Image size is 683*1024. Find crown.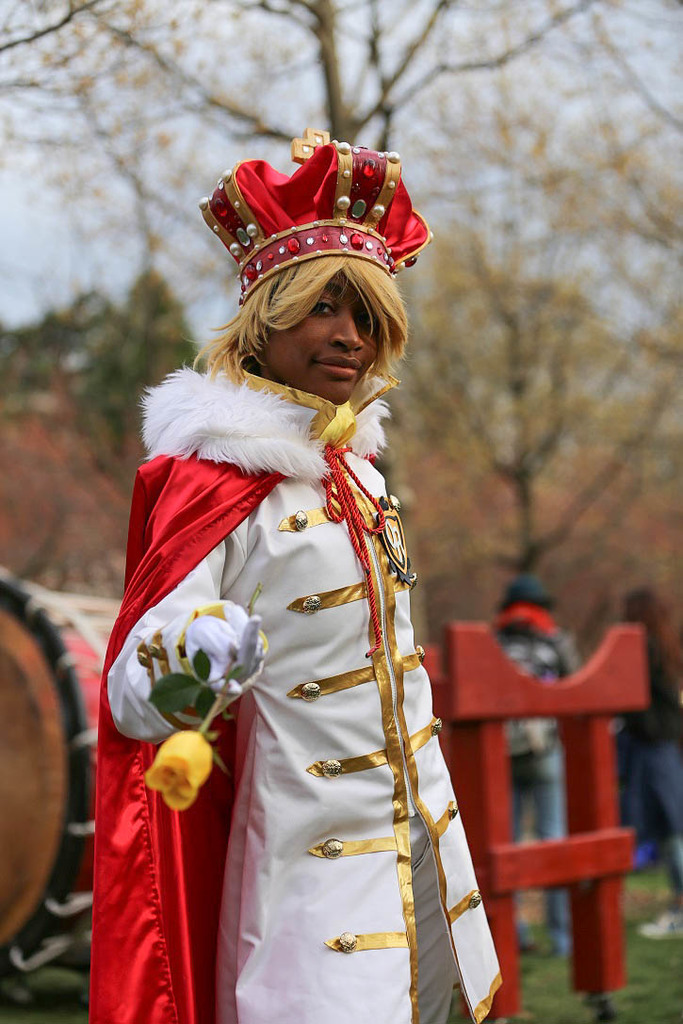
(left=196, top=130, right=437, bottom=306).
